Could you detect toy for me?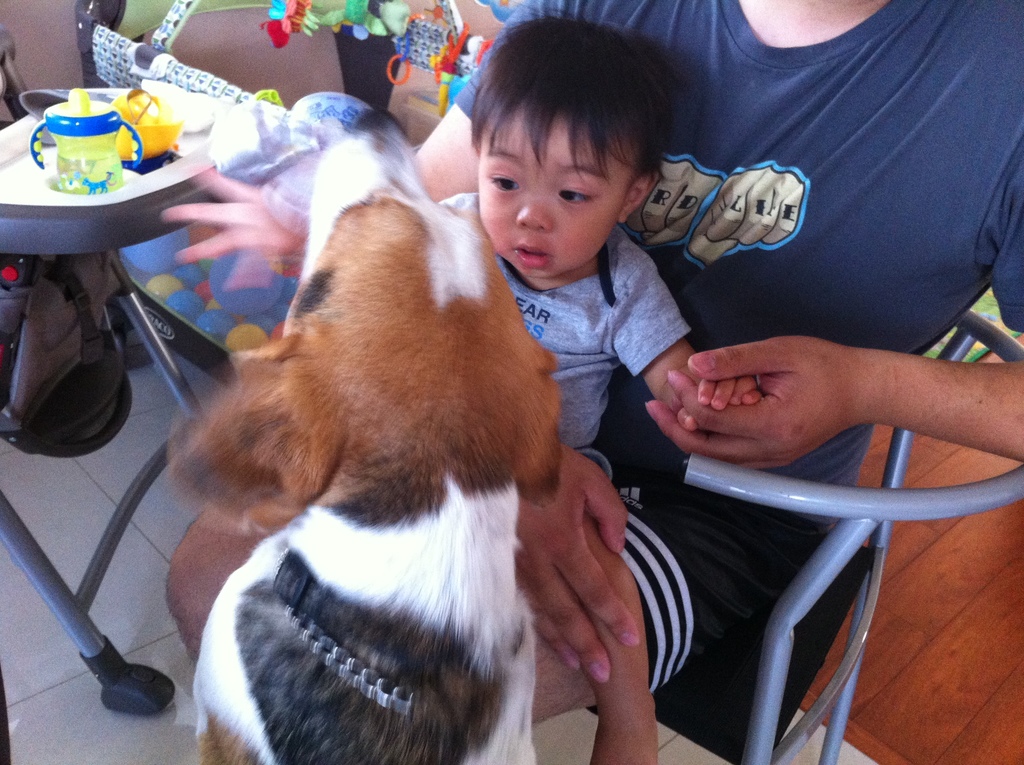
Detection result: [x1=104, y1=87, x2=183, y2=168].
